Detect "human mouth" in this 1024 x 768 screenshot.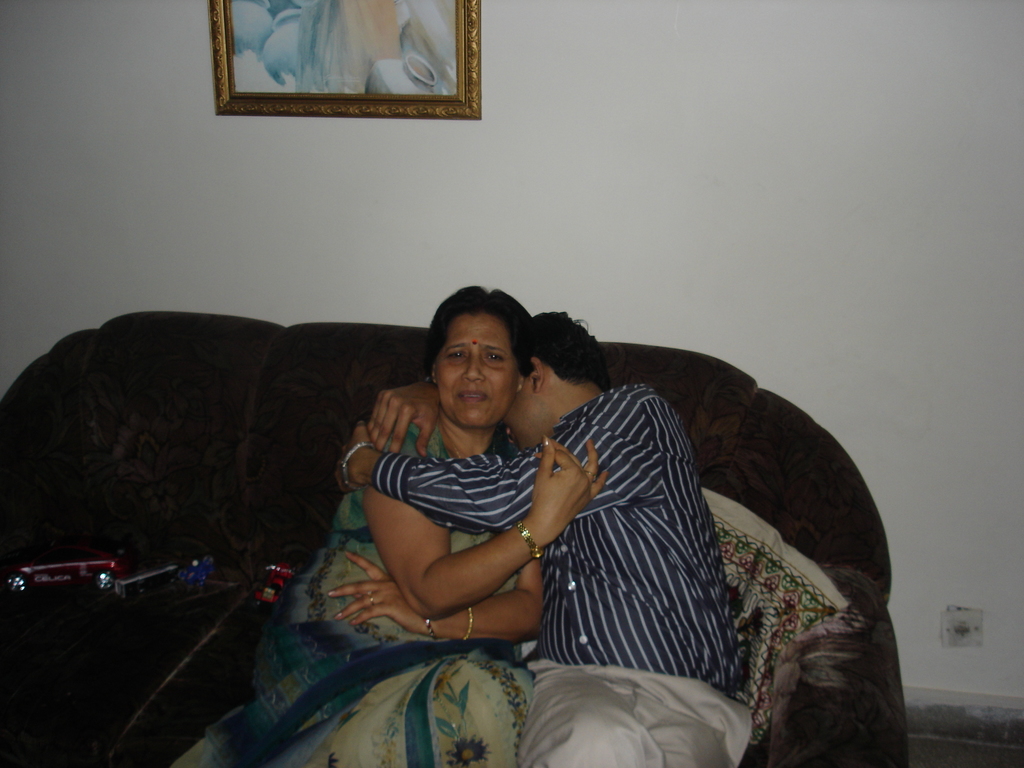
Detection: 453 391 489 404.
